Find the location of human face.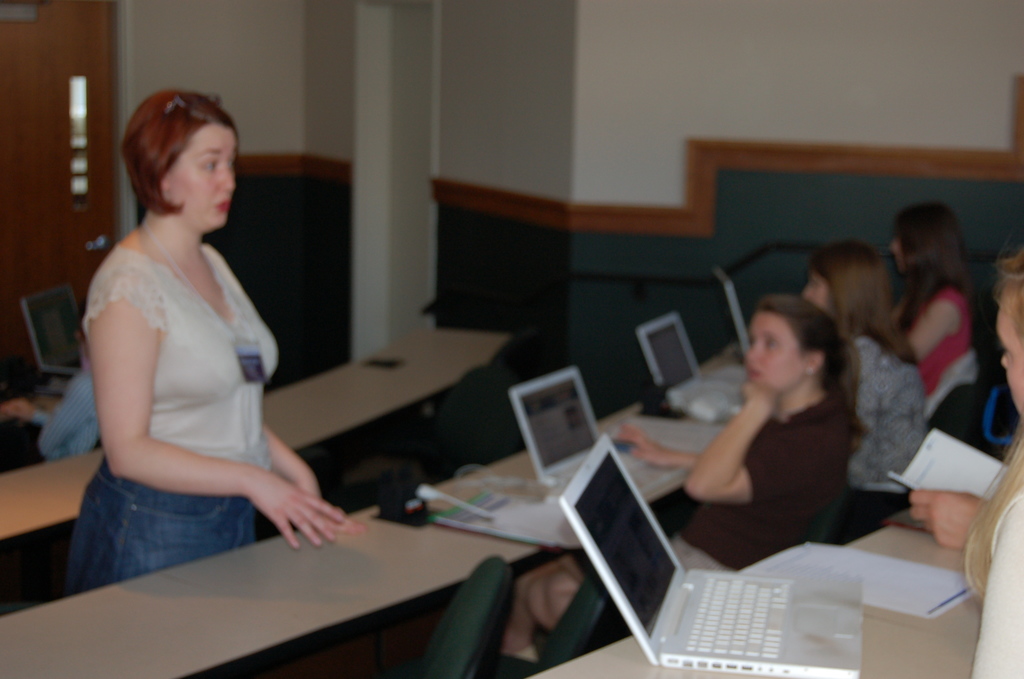
Location: select_region(803, 270, 830, 306).
